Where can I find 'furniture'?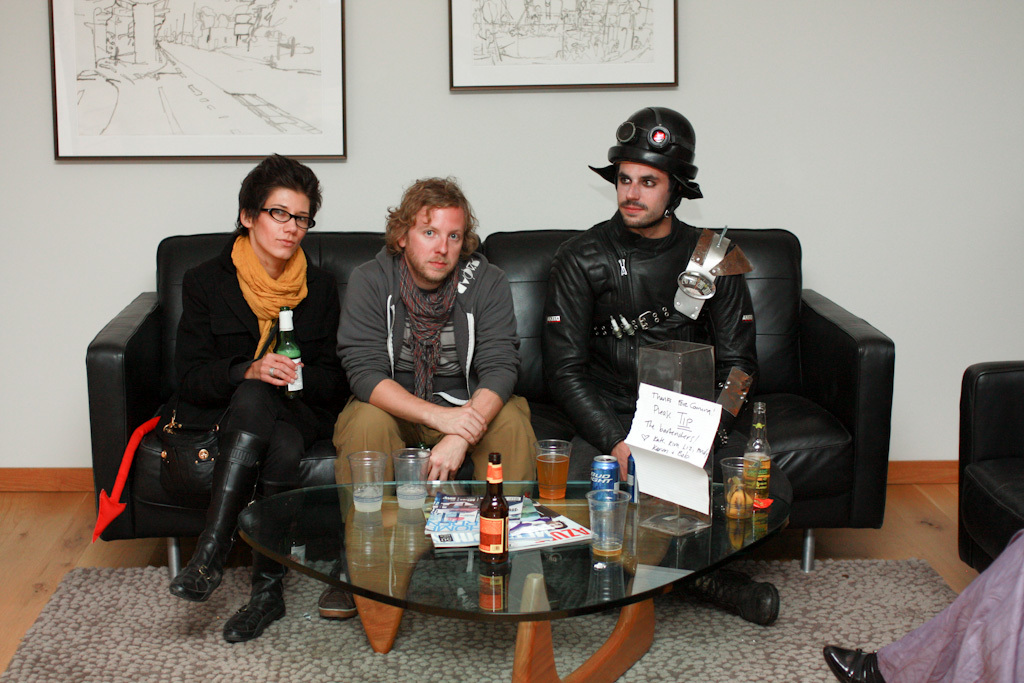
You can find it at x1=955 y1=367 x2=1023 y2=575.
